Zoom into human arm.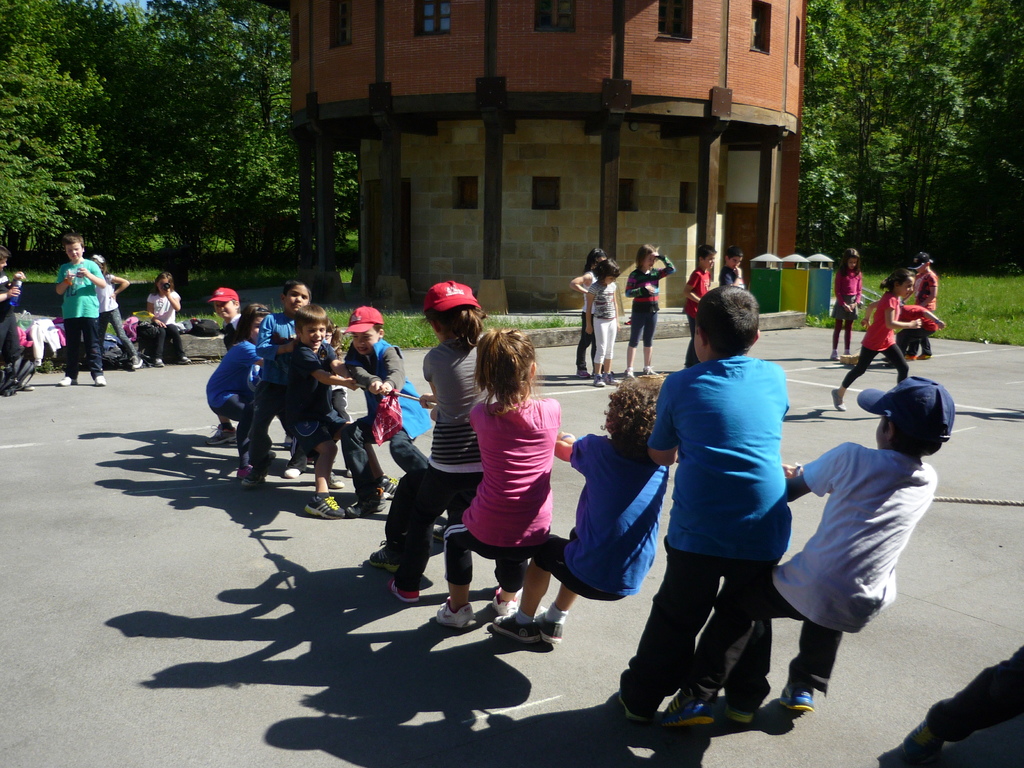
Zoom target: (784, 440, 847, 503).
